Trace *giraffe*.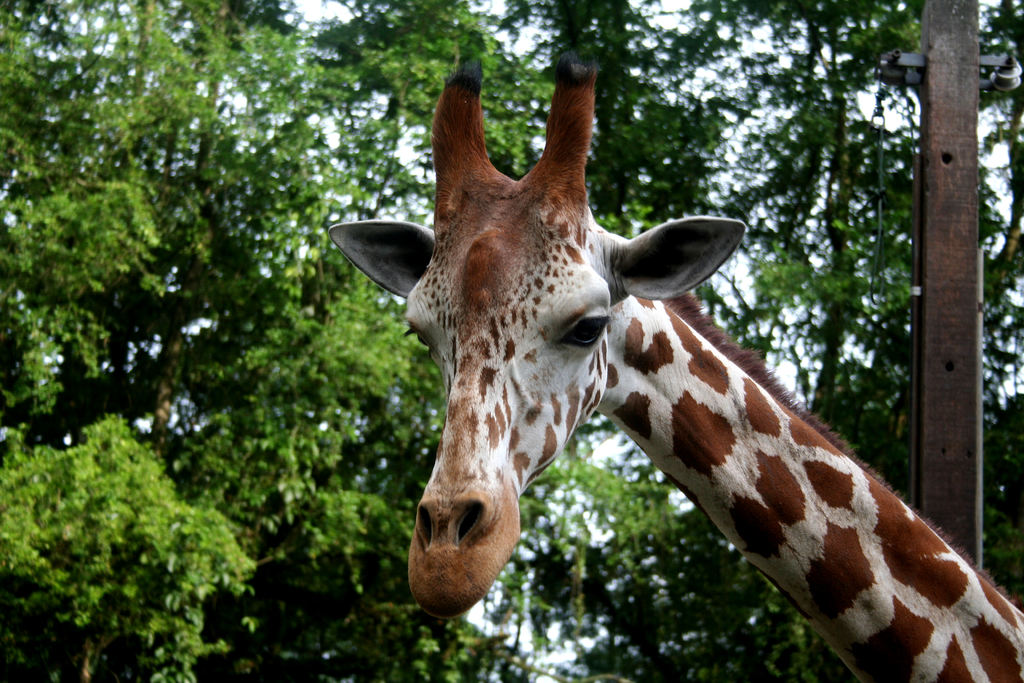
Traced to BBox(311, 62, 1023, 678).
